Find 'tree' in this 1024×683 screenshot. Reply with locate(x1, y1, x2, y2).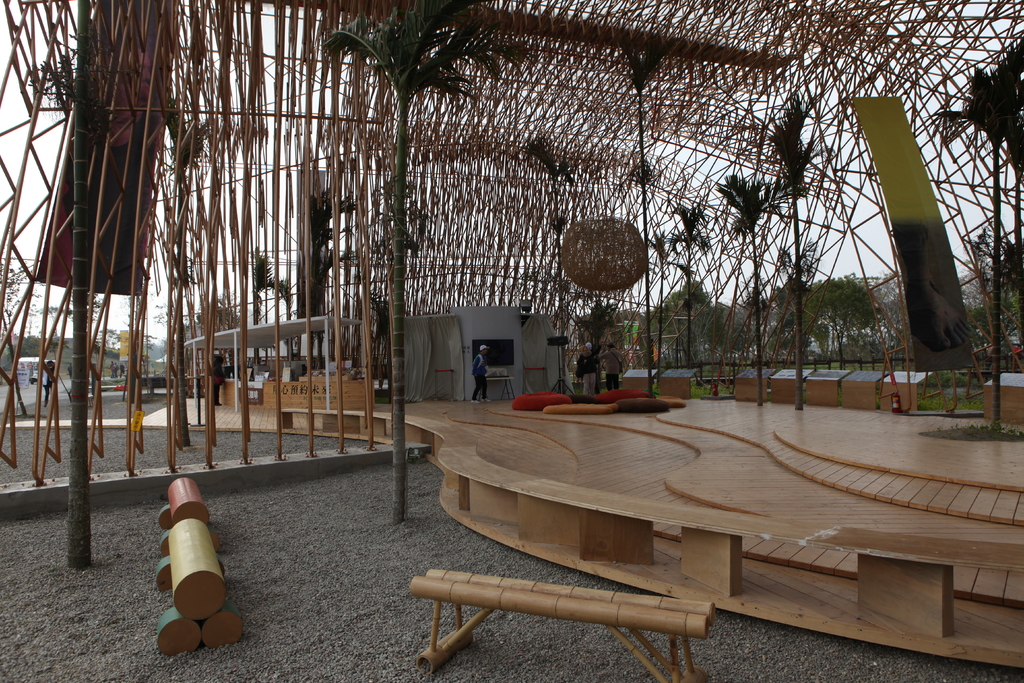
locate(941, 44, 1023, 429).
